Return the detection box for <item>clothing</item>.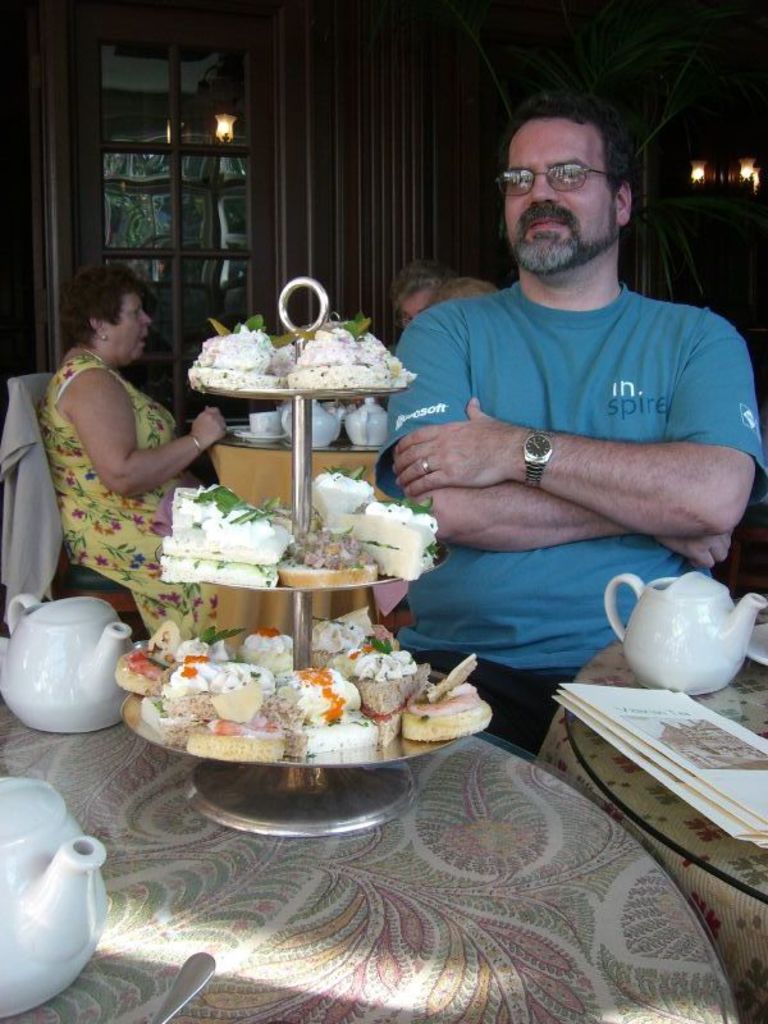
region(36, 351, 218, 646).
